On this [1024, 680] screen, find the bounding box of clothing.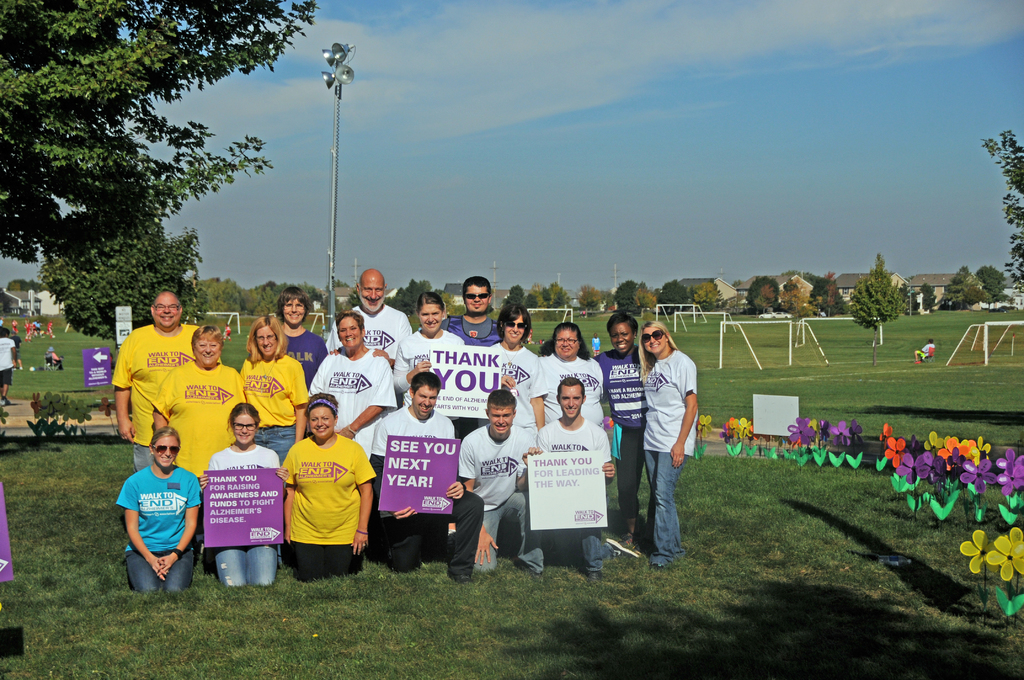
Bounding box: box=[208, 449, 276, 469].
